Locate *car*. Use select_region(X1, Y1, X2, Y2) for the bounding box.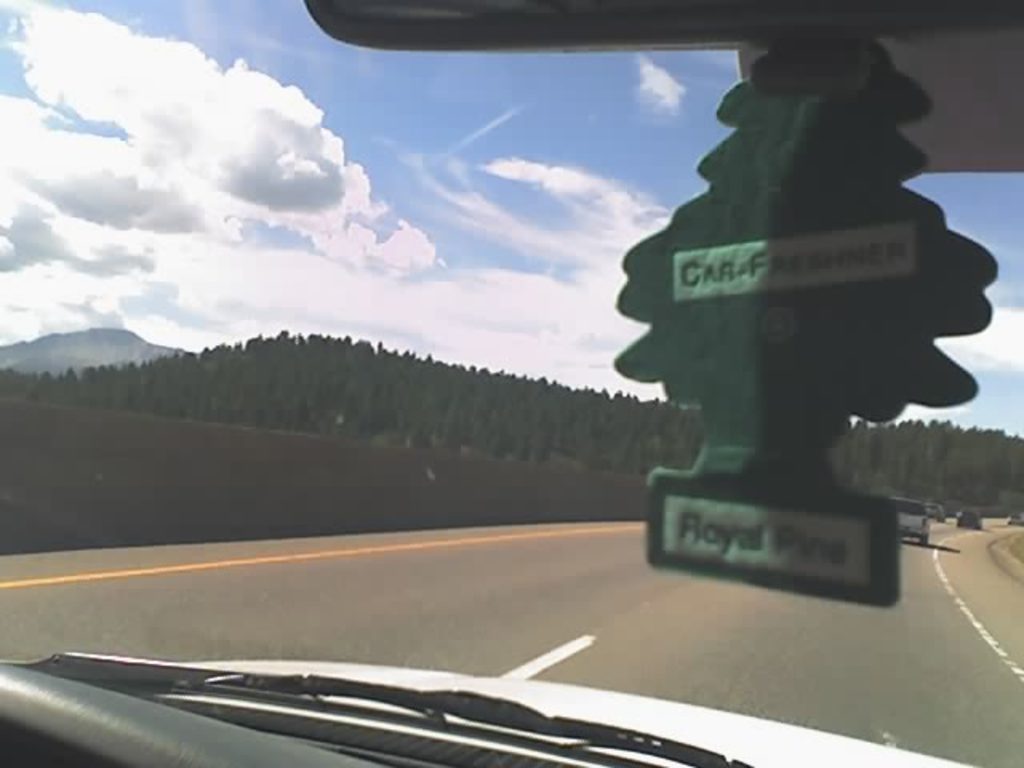
select_region(0, 0, 1022, 766).
